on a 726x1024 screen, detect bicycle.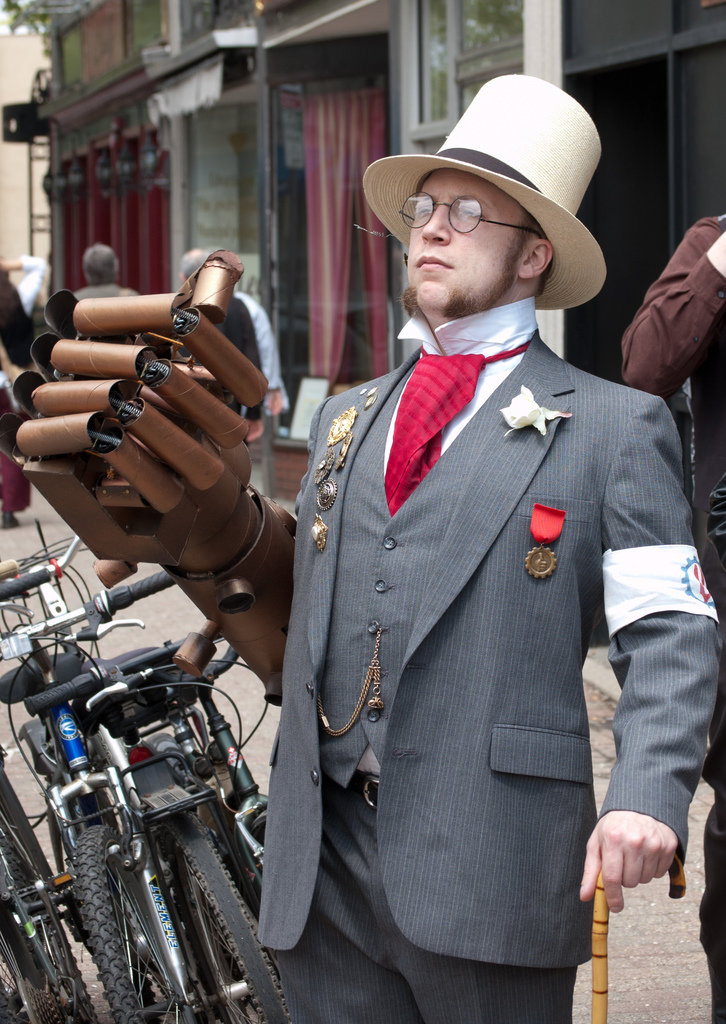
[x1=0, y1=736, x2=77, y2=1023].
